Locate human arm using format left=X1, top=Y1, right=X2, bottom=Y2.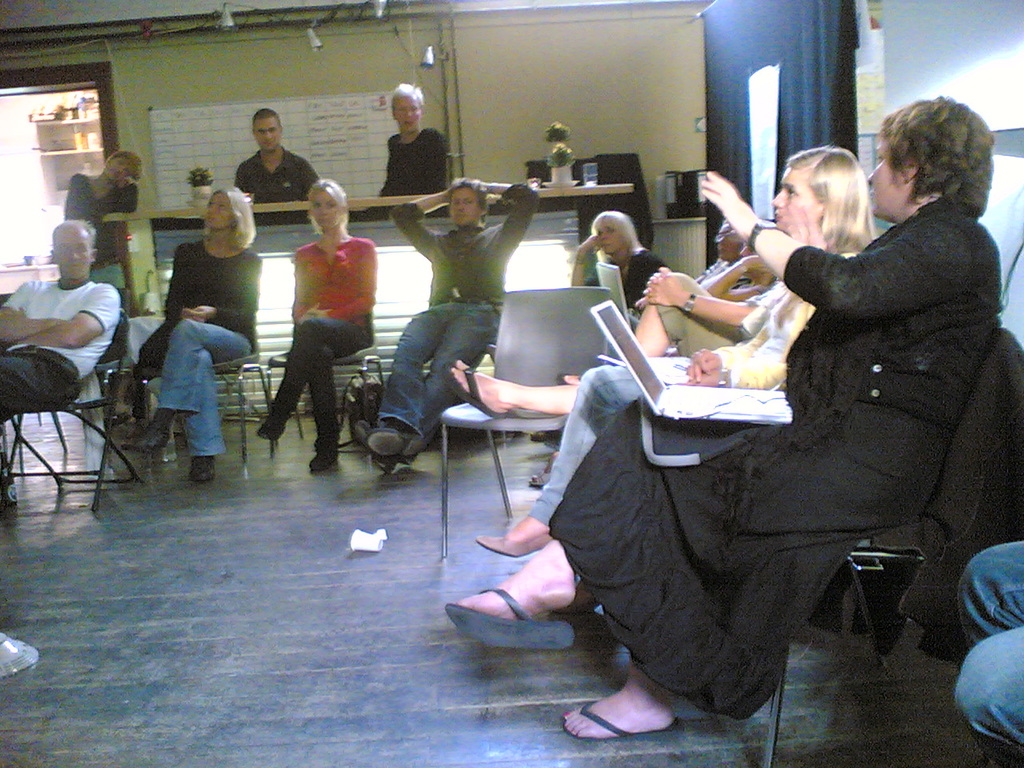
left=702, top=167, right=807, bottom=281.
